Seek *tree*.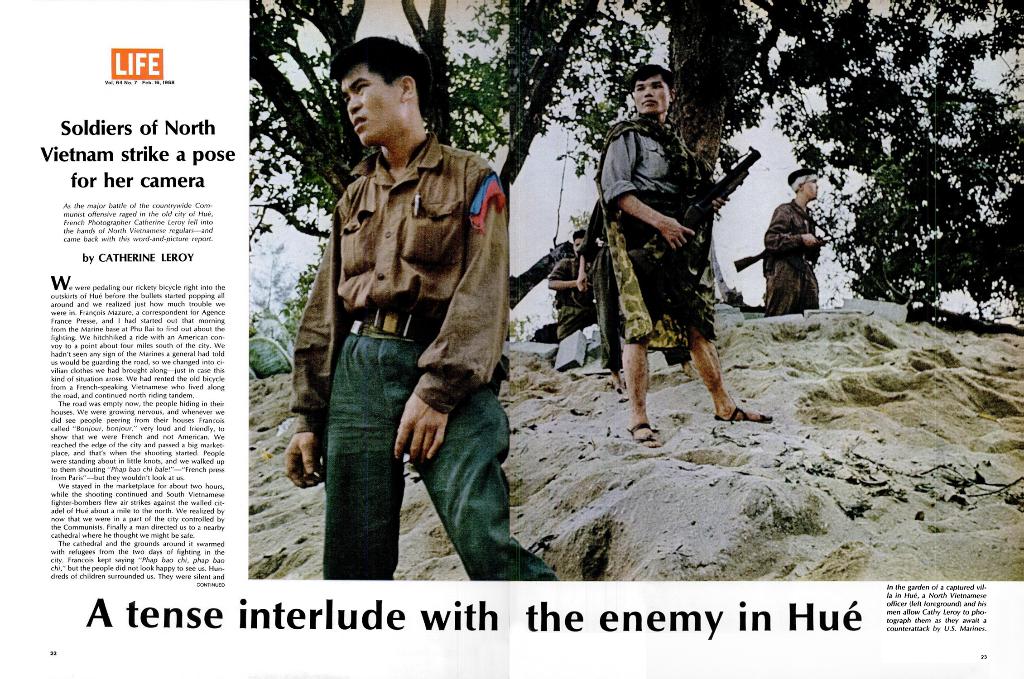
pyautogui.locateOnScreen(244, 0, 1023, 323).
